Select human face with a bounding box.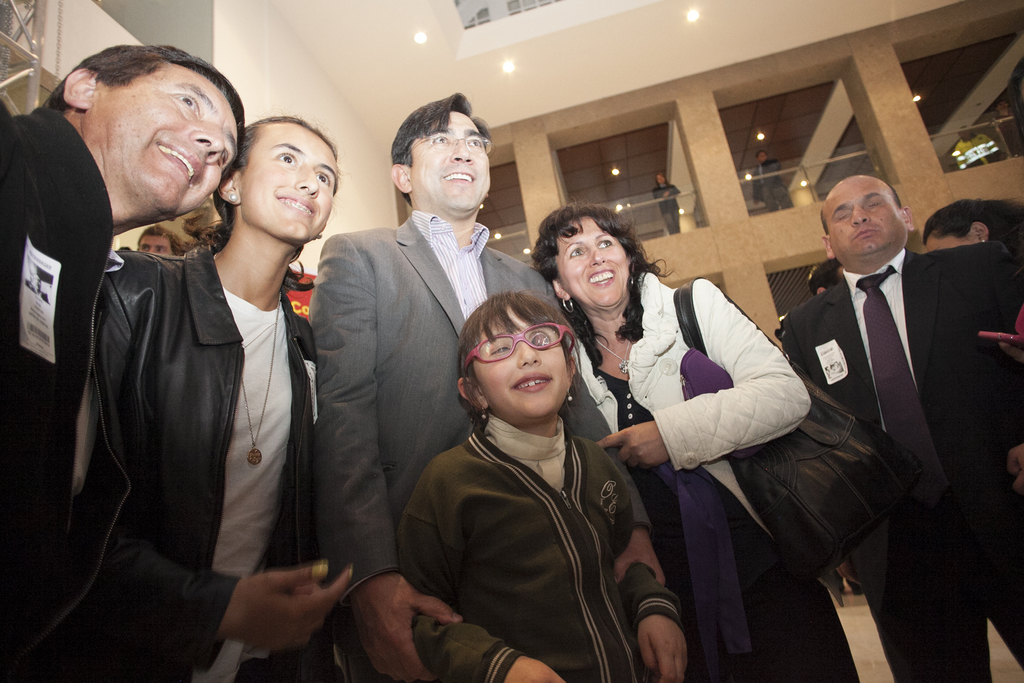
rect(473, 306, 568, 420).
